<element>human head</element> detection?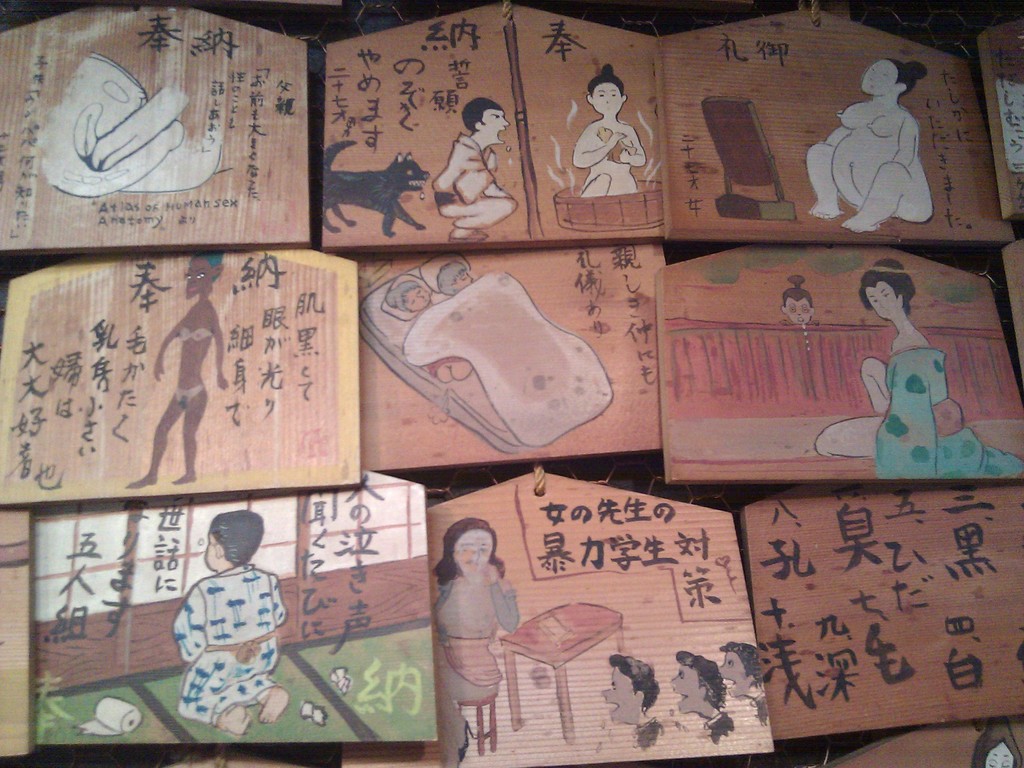
(left=586, top=77, right=627, bottom=114)
